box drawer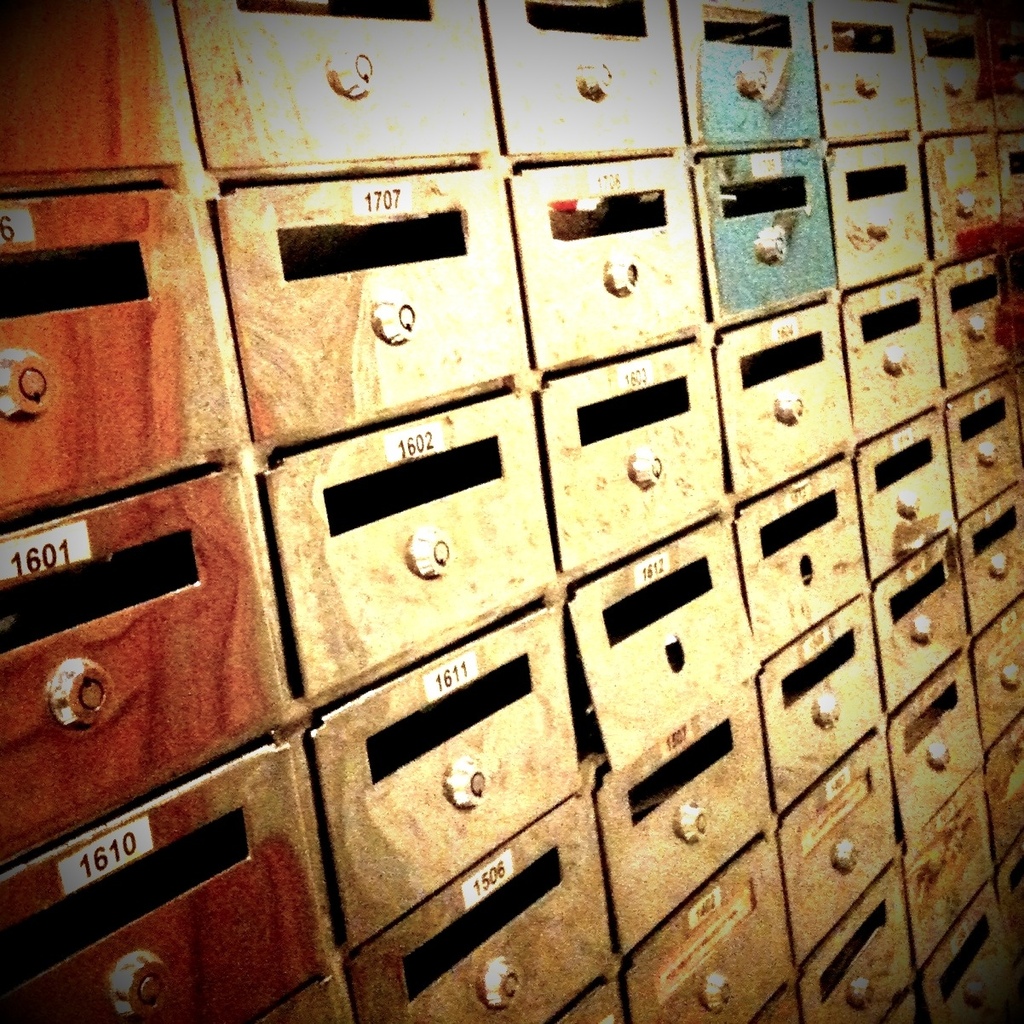
detection(841, 272, 943, 445)
